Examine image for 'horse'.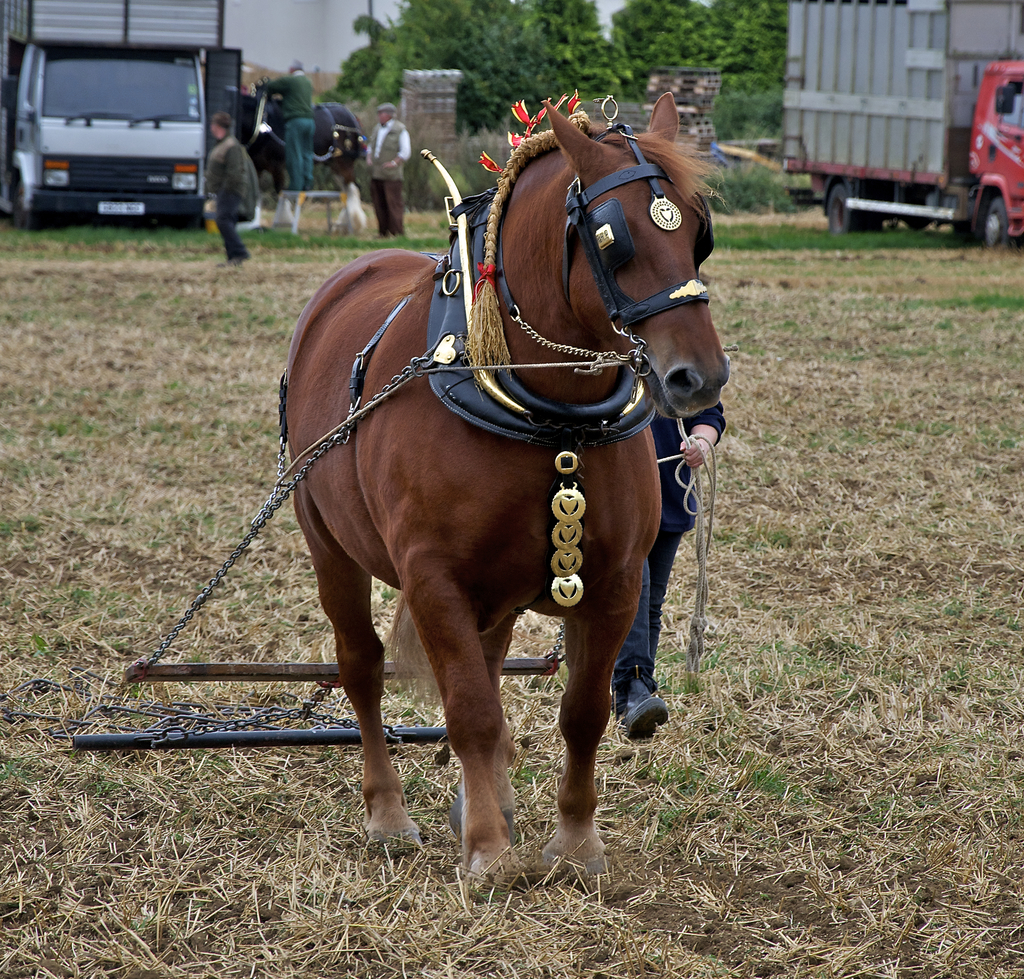
Examination result: 285:90:729:891.
